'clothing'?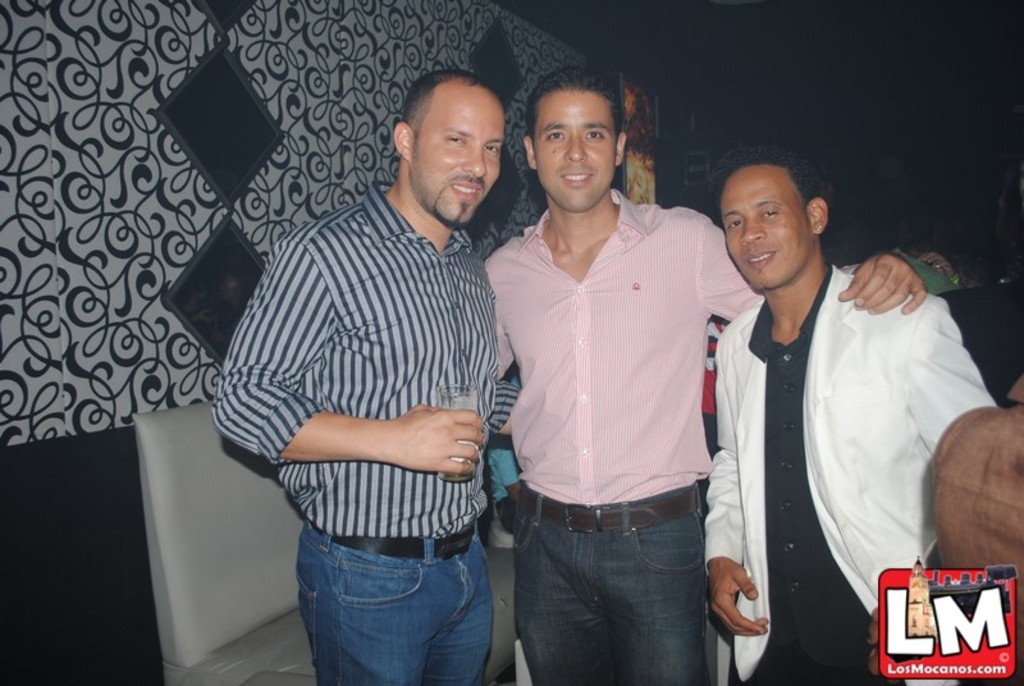
(929, 362, 1023, 685)
